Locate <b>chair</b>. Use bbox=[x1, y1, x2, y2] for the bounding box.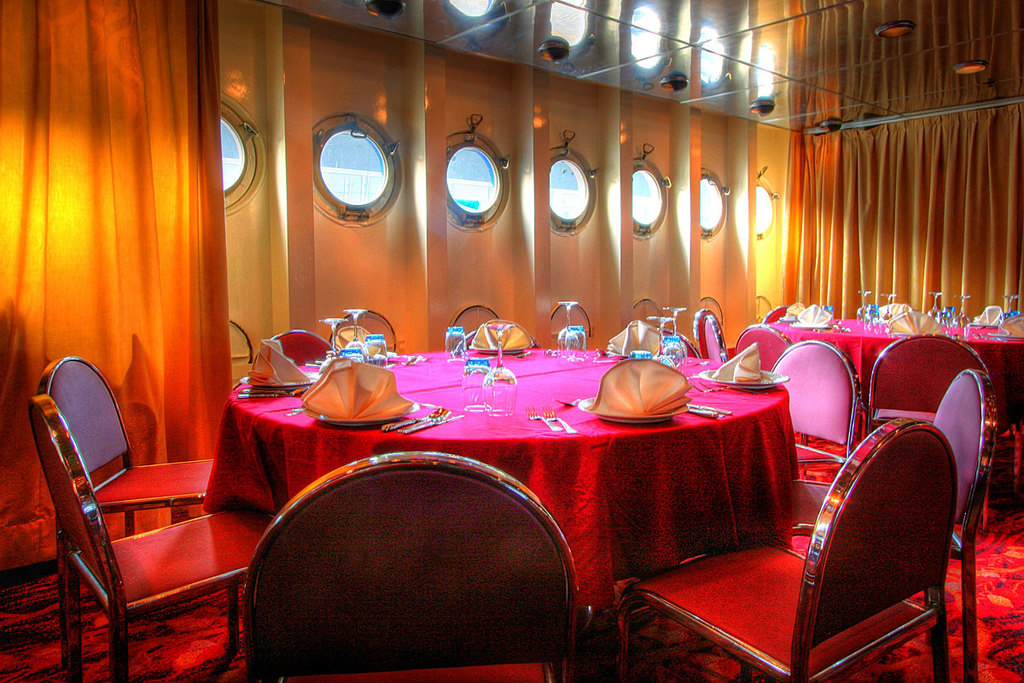
bbox=[651, 330, 710, 369].
